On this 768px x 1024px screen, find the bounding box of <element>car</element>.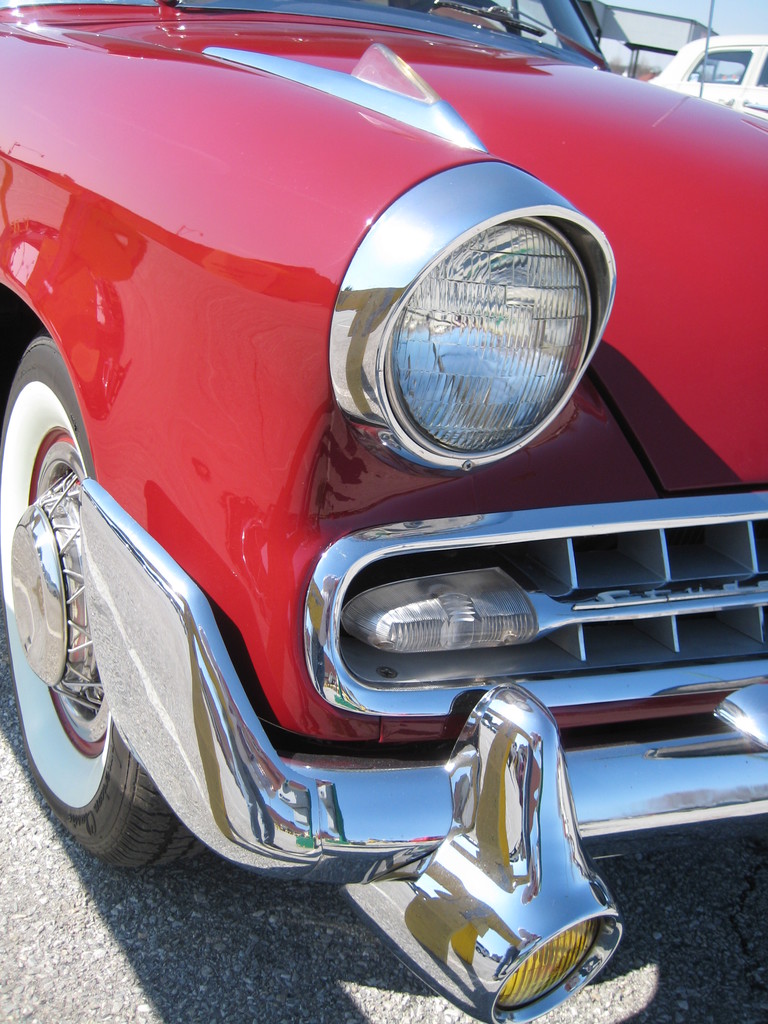
Bounding box: [left=0, top=0, right=767, bottom=1023].
